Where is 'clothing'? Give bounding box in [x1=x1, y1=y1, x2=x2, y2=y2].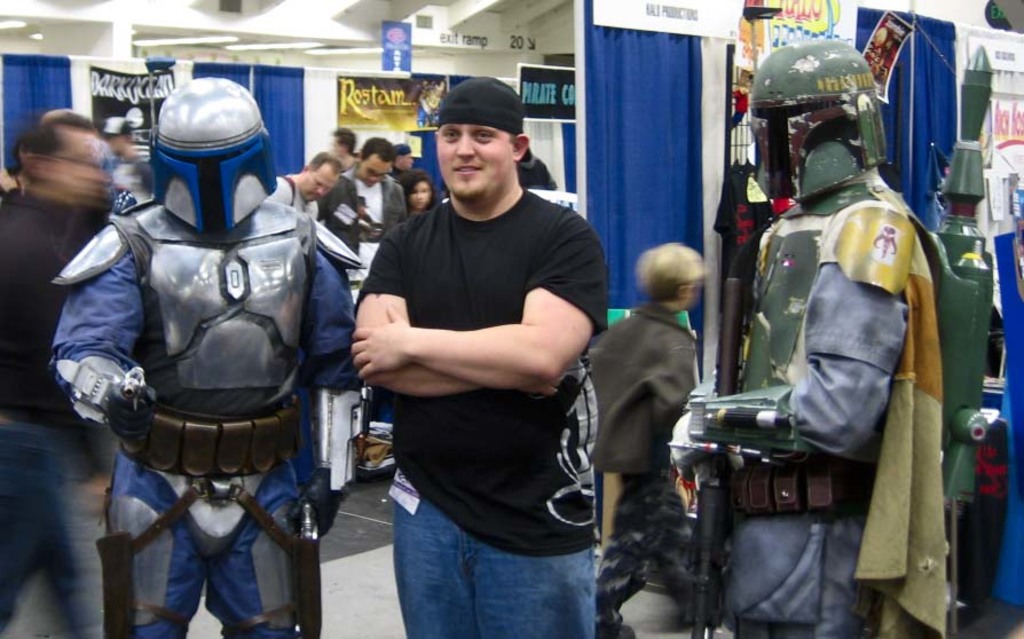
[x1=333, y1=165, x2=402, y2=255].
